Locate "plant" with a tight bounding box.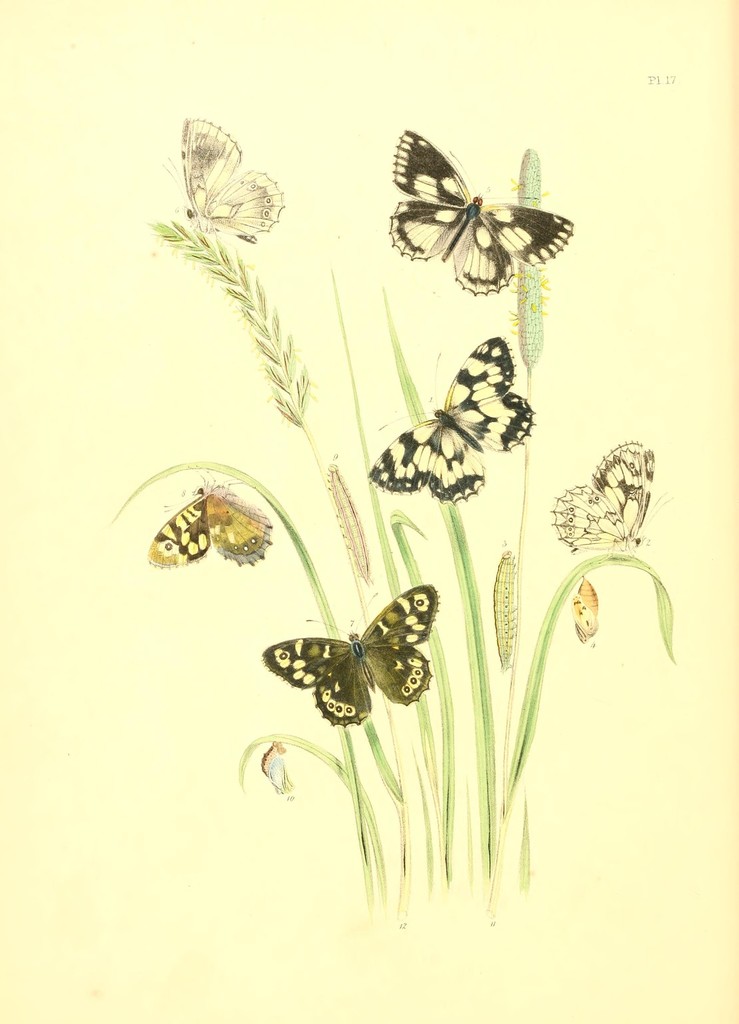
region(110, 144, 676, 903).
